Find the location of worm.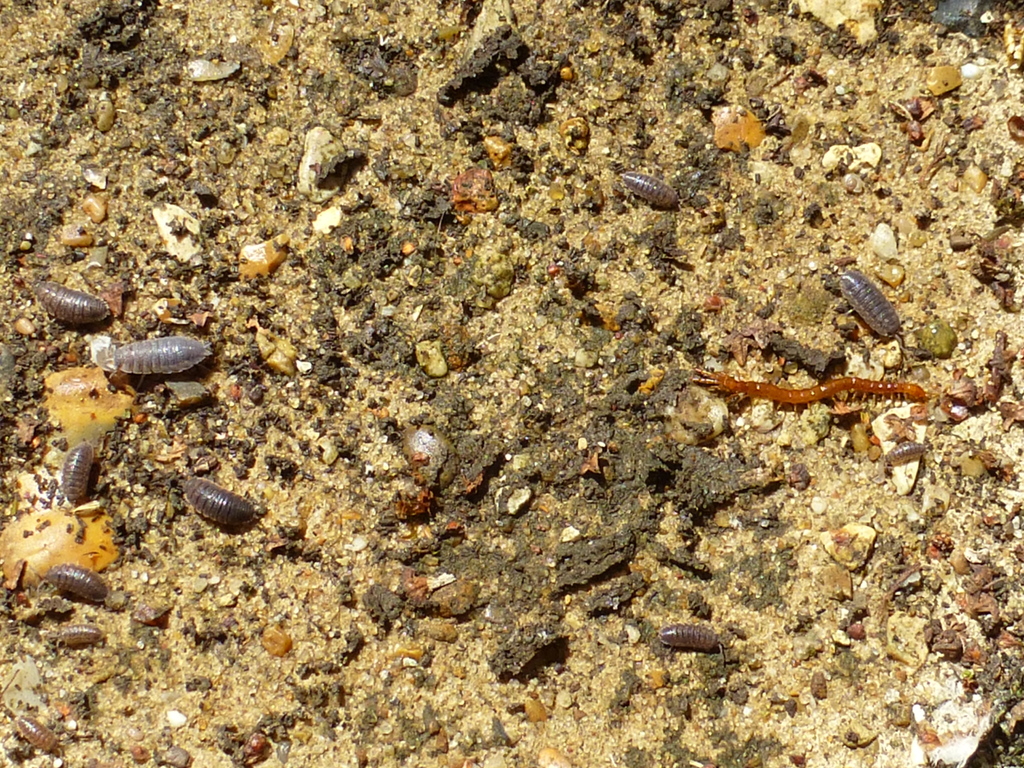
Location: (left=696, top=375, right=929, bottom=410).
